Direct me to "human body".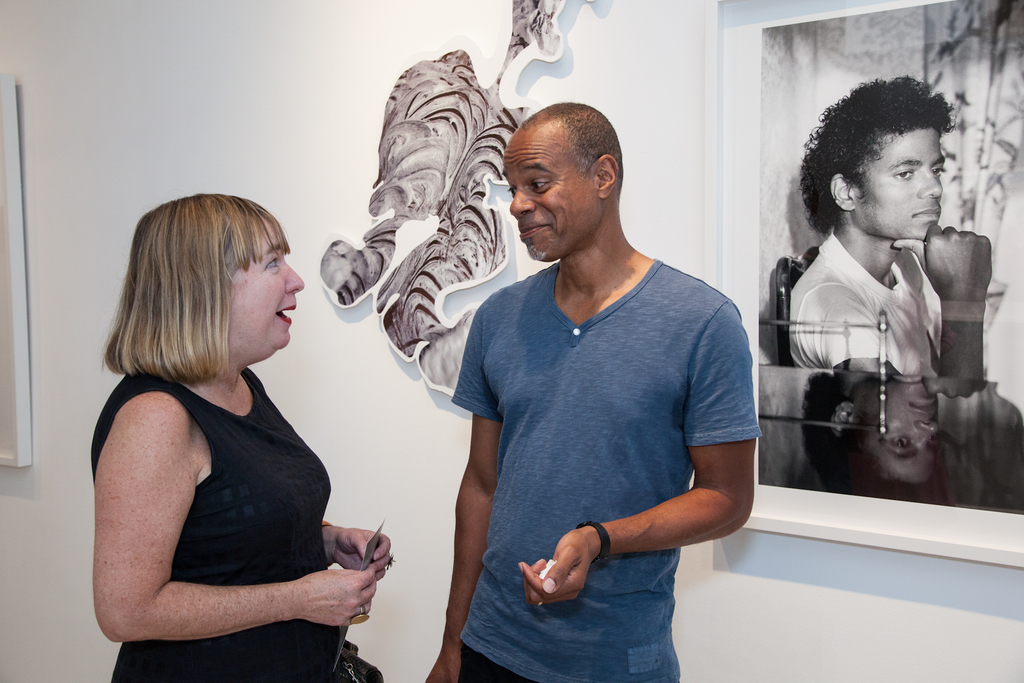
Direction: bbox=(83, 220, 375, 671).
